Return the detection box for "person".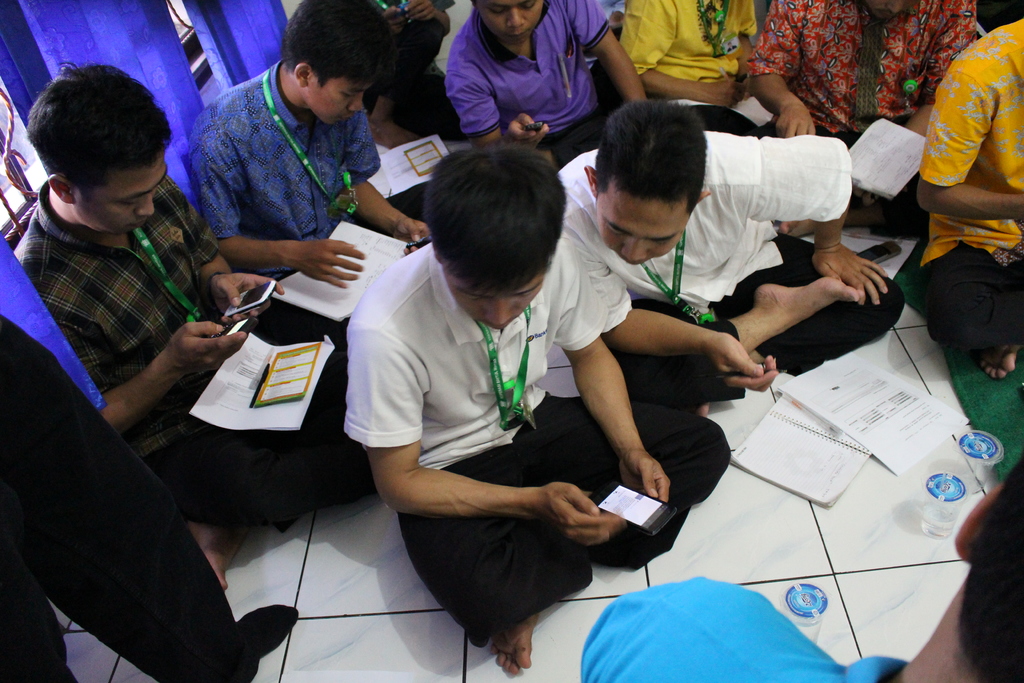
(left=8, top=68, right=372, bottom=595).
